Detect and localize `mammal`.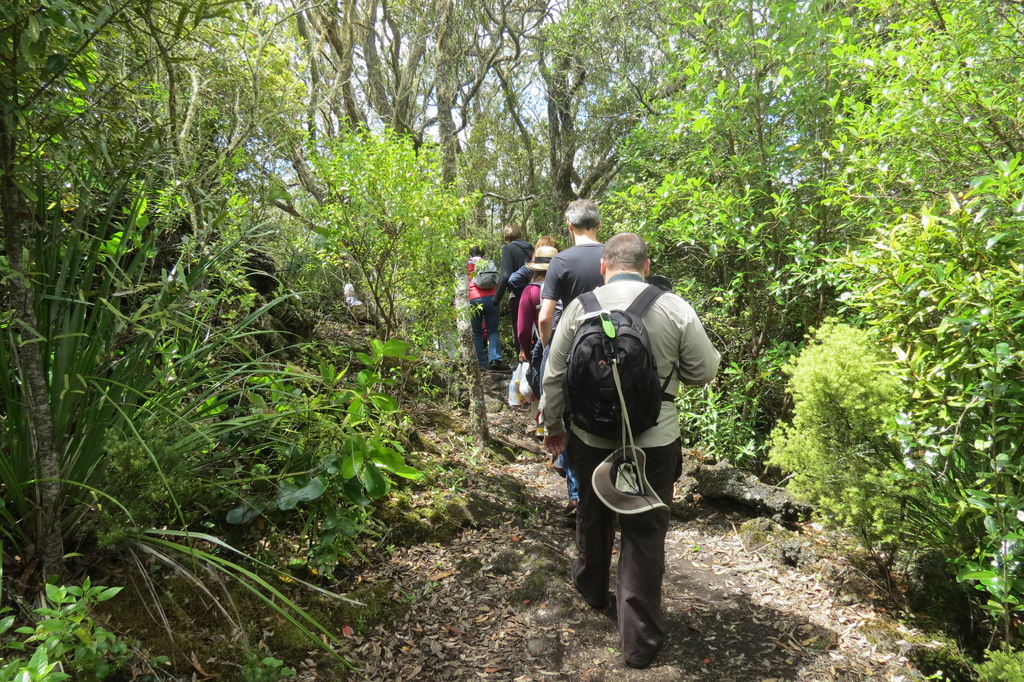
Localized at {"x1": 538, "y1": 195, "x2": 607, "y2": 456}.
